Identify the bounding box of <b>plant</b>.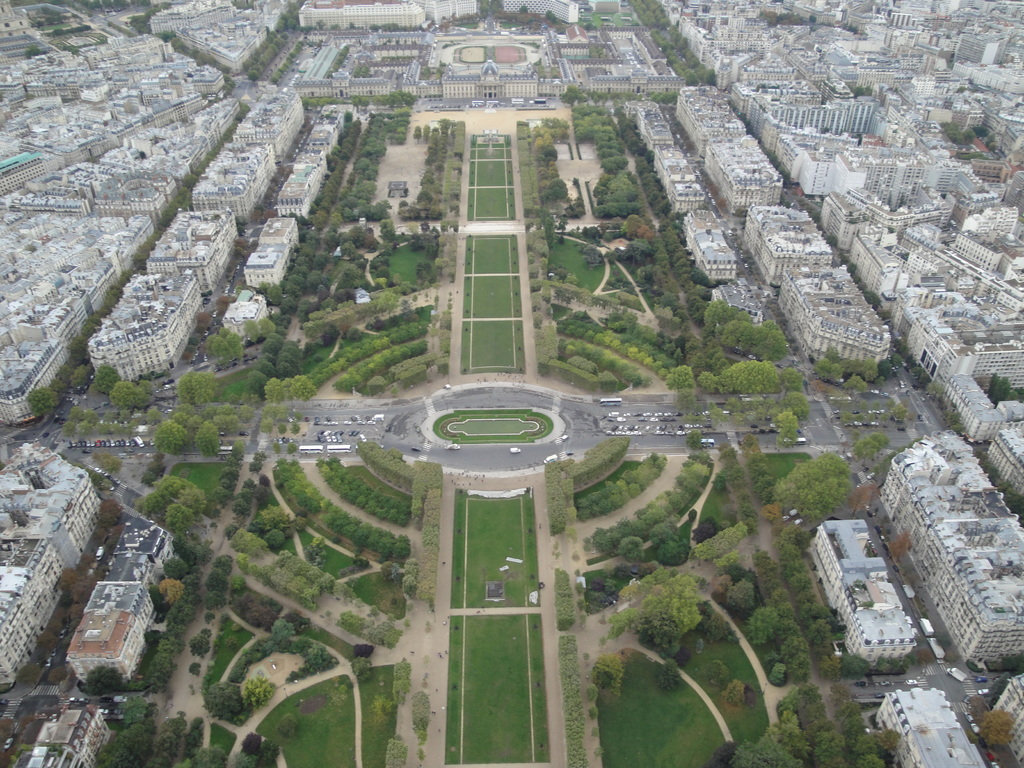
[442,617,465,765].
